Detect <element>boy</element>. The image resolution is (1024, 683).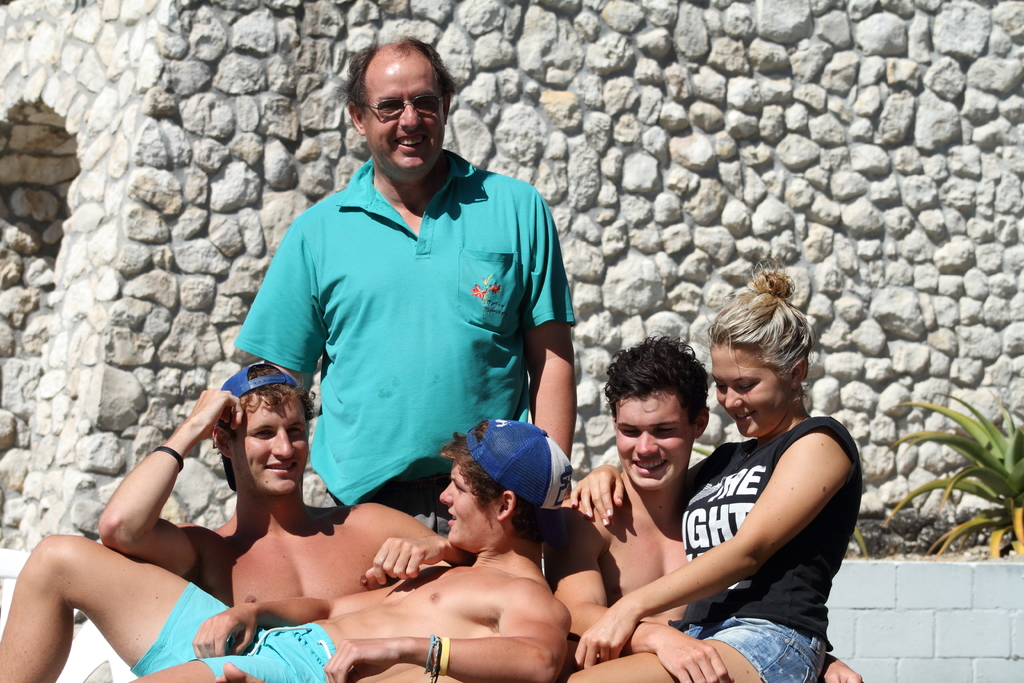
98,357,445,612.
